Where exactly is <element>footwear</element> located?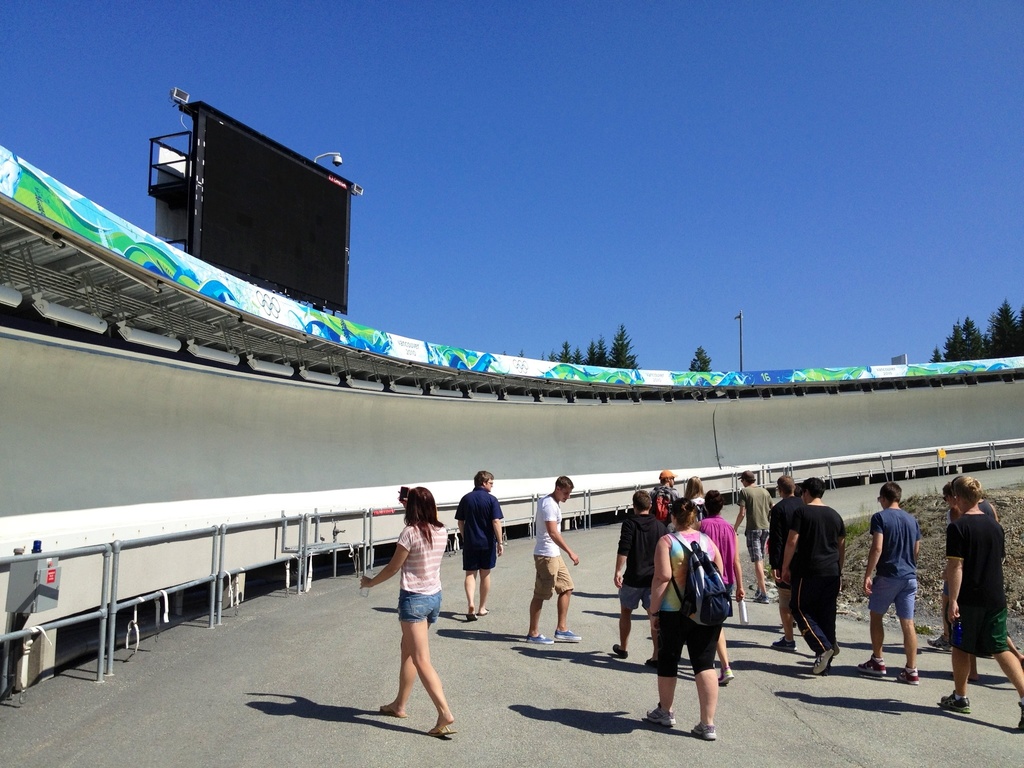
Its bounding box is <bbox>688, 723, 717, 742</bbox>.
